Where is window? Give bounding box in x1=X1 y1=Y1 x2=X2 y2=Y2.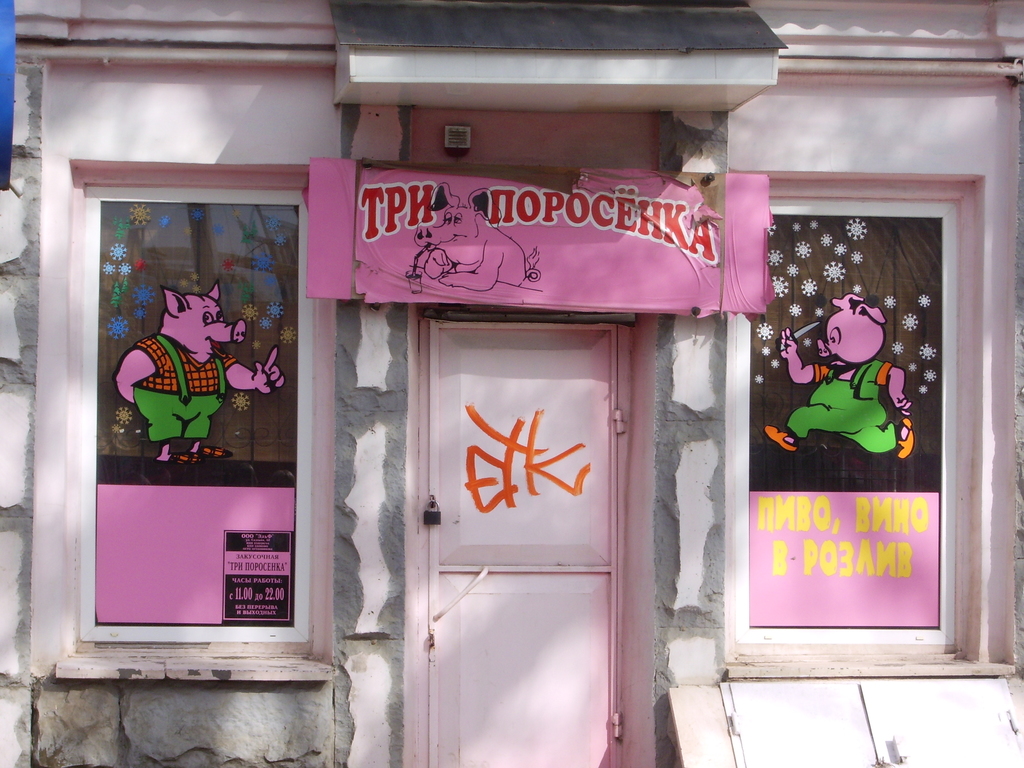
x1=731 y1=176 x2=970 y2=661.
